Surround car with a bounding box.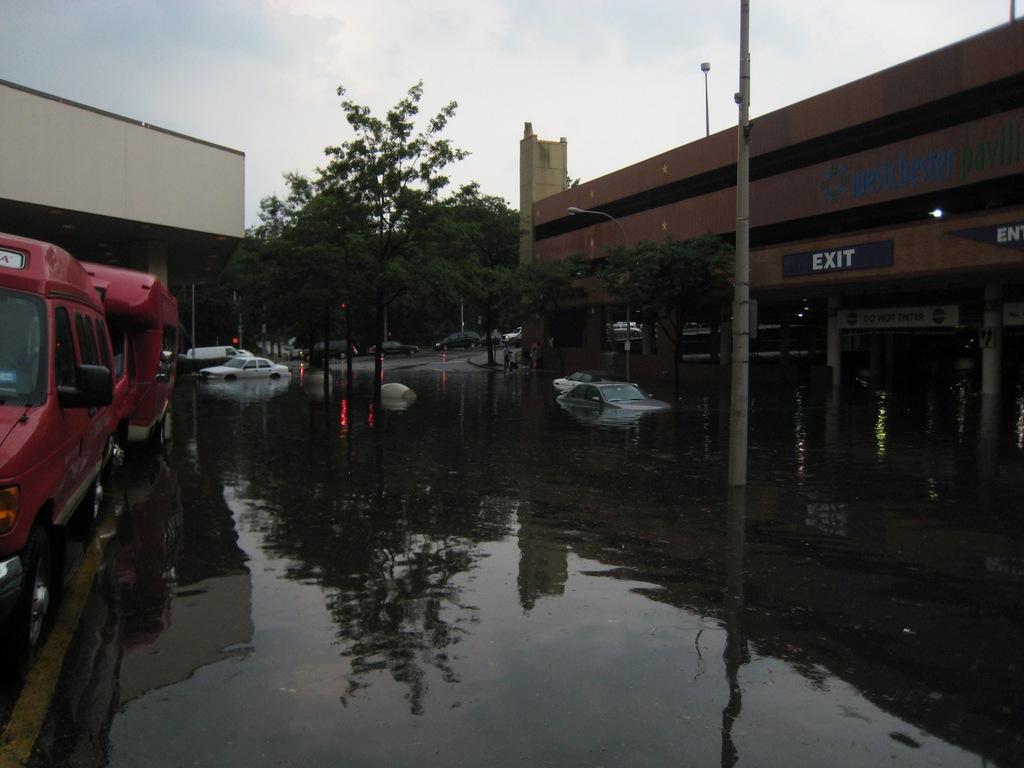
<box>198,348,292,383</box>.
